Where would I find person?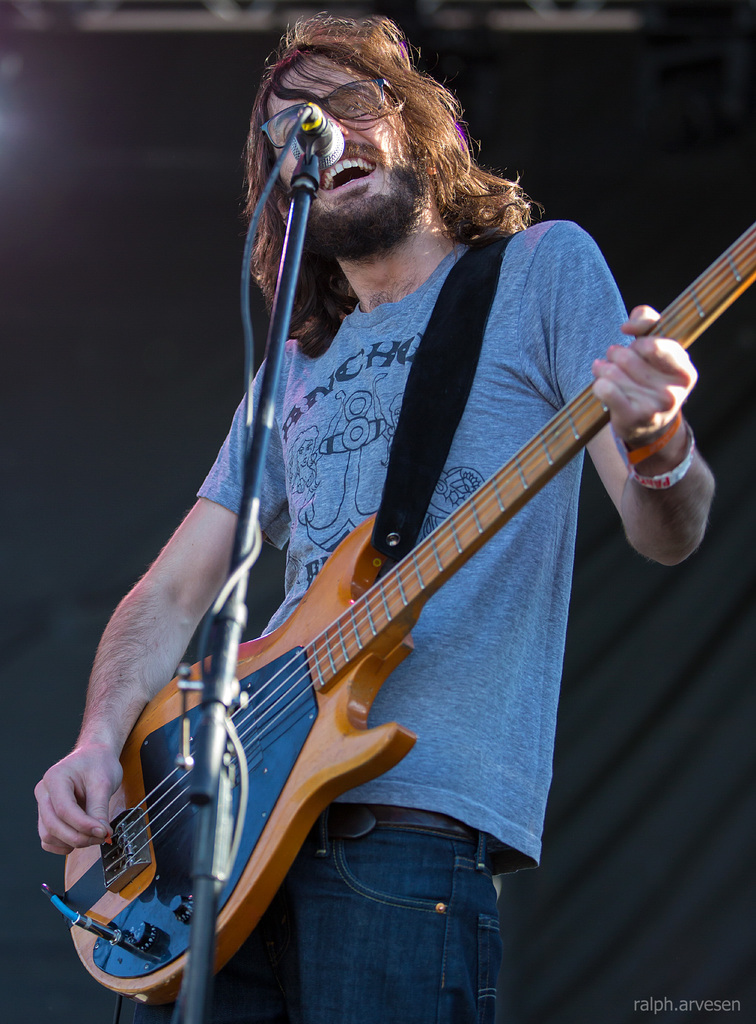
At [left=34, top=4, right=719, bottom=1020].
